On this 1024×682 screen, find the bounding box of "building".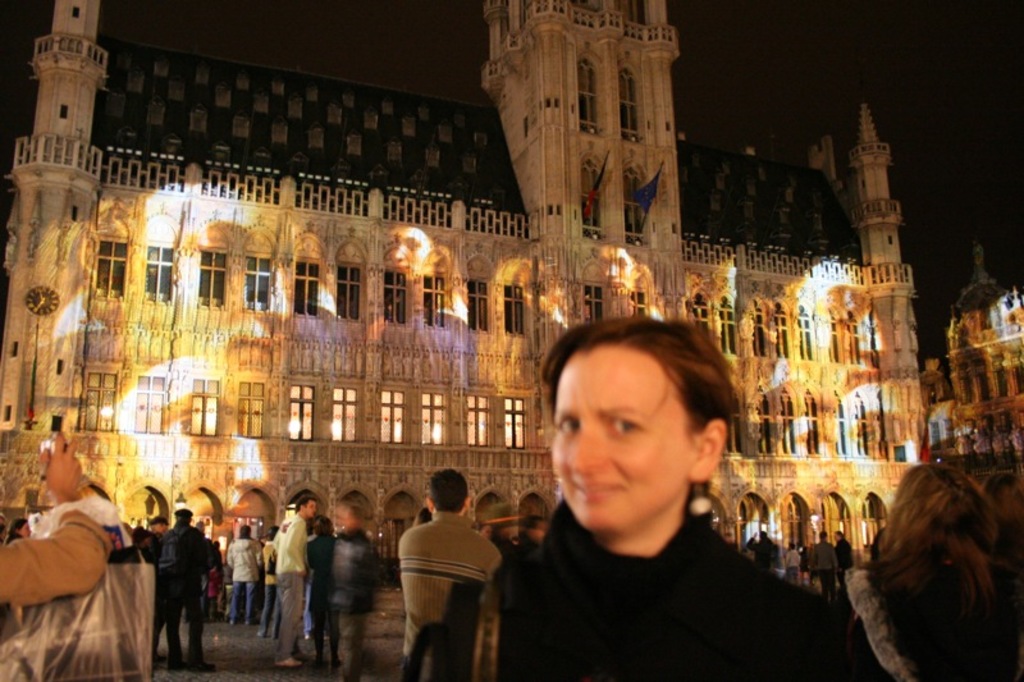
Bounding box: box(925, 247, 1023, 462).
